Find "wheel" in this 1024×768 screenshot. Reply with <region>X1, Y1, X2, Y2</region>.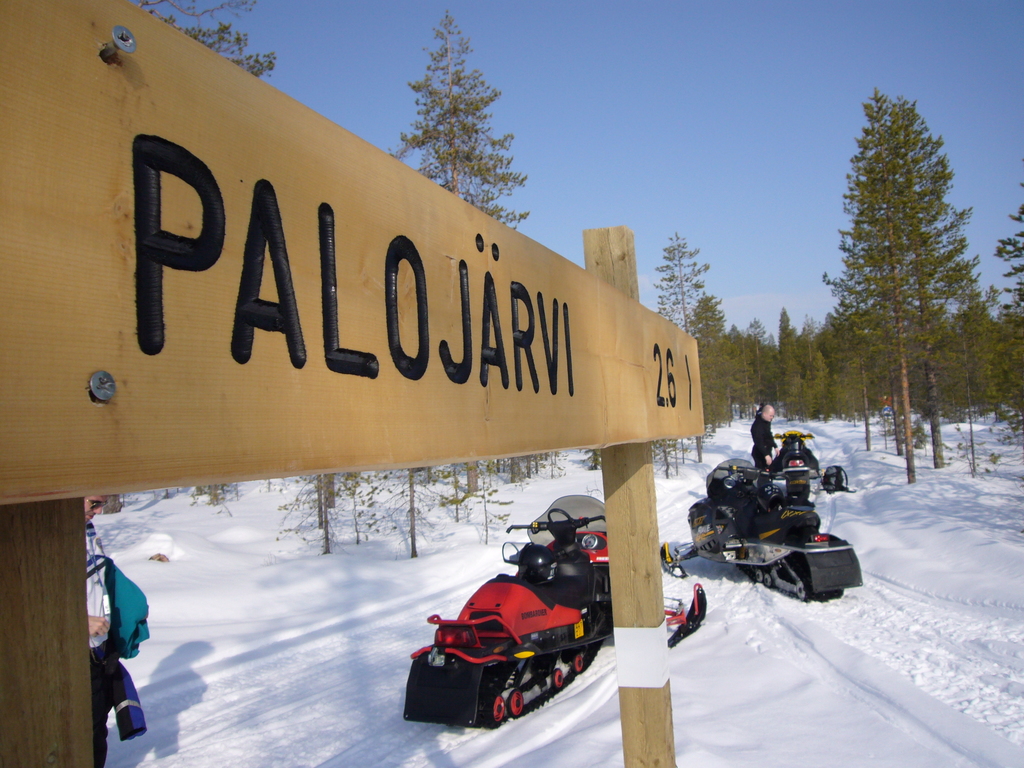
<region>511, 687, 526, 717</region>.
